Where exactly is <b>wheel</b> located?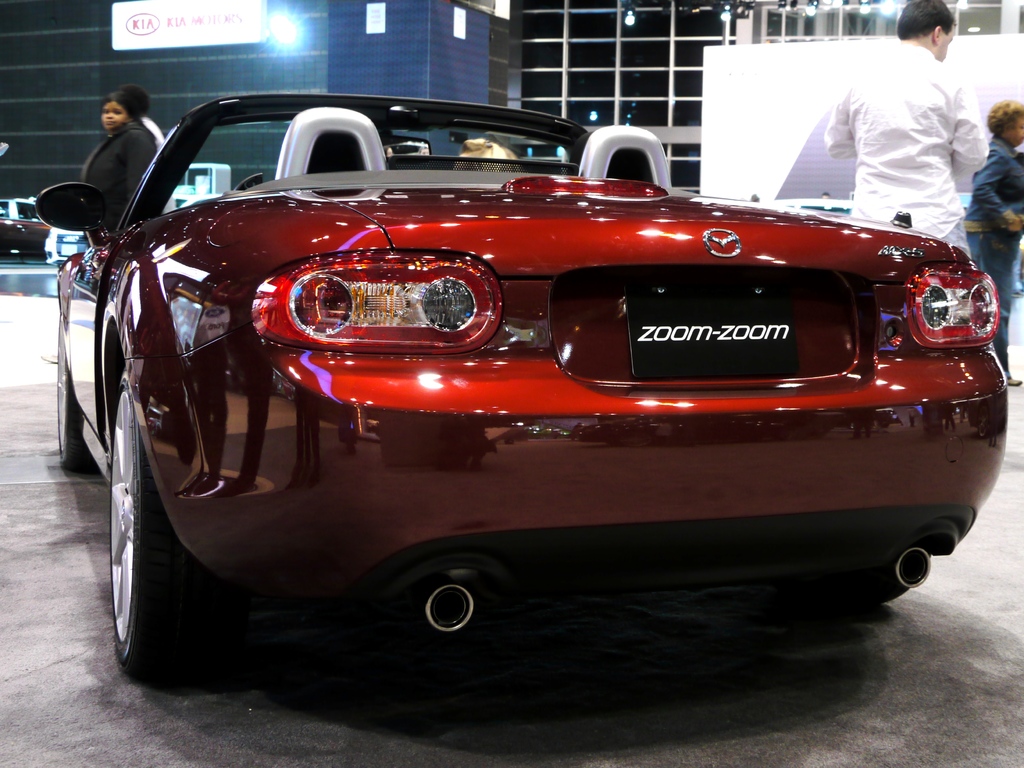
Its bounding box is {"left": 52, "top": 324, "right": 93, "bottom": 473}.
